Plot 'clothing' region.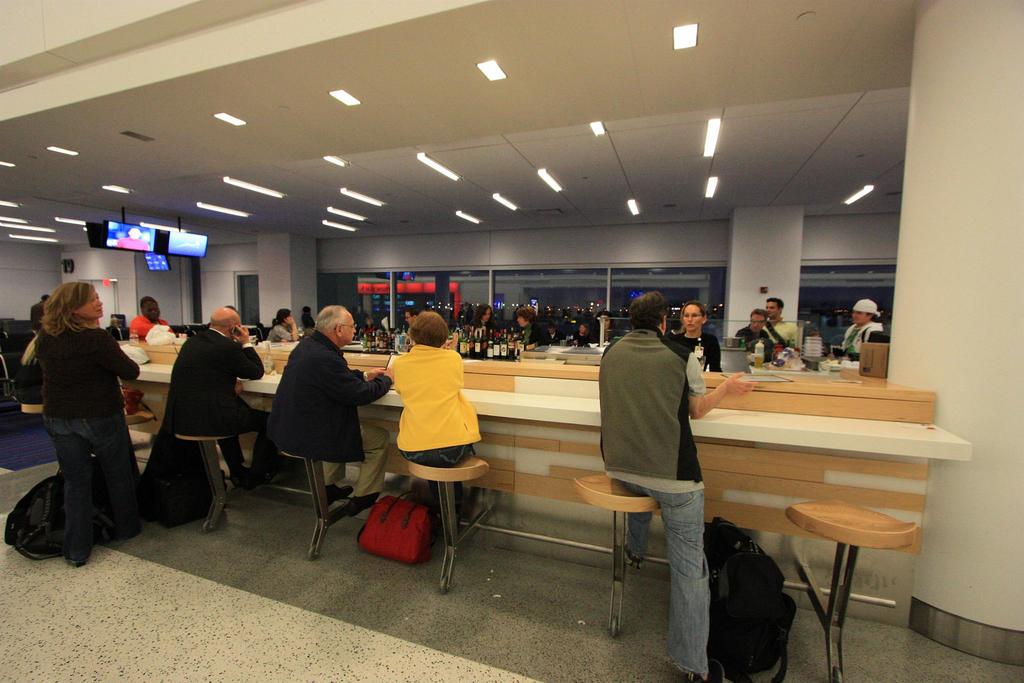
Plotted at BBox(759, 319, 808, 366).
